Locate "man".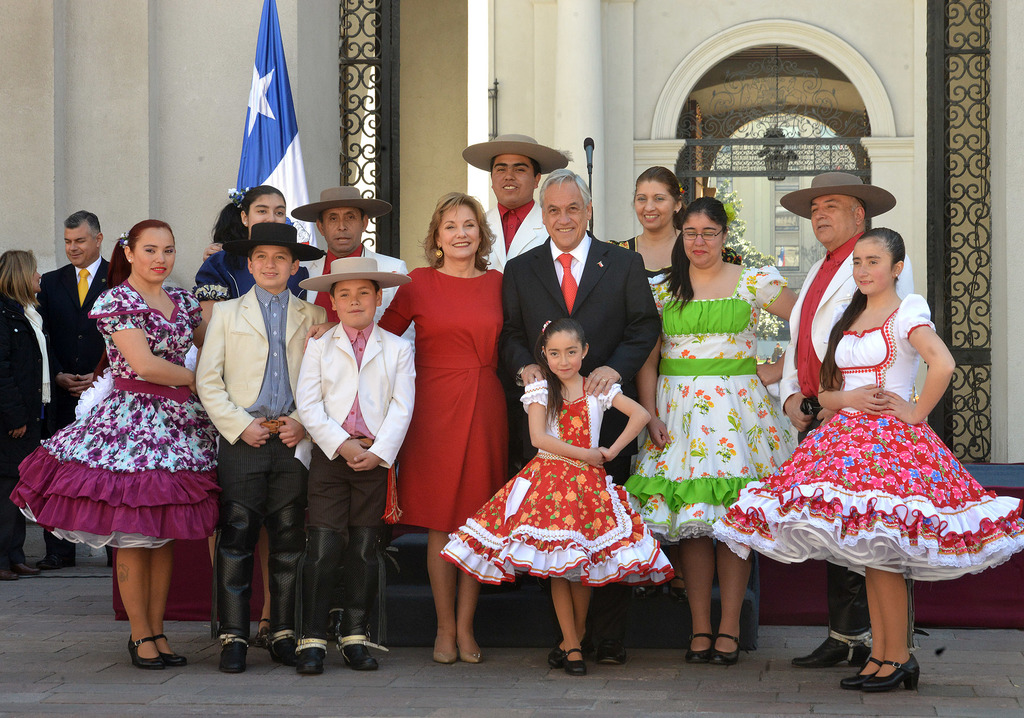
Bounding box: [203, 181, 419, 642].
